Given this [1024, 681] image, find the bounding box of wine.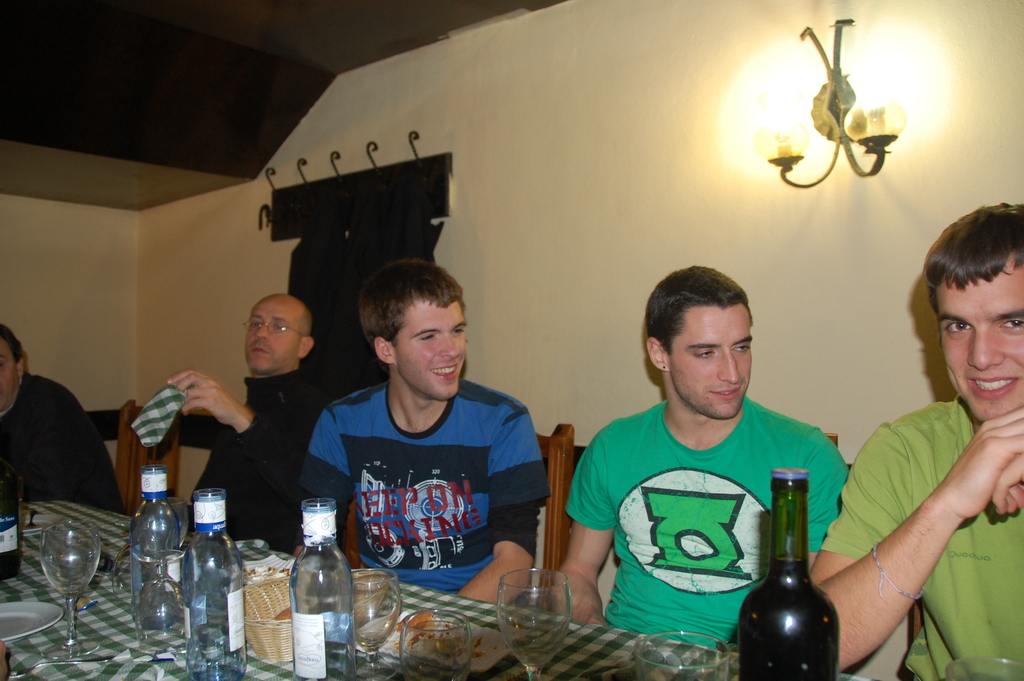
[0, 443, 28, 586].
